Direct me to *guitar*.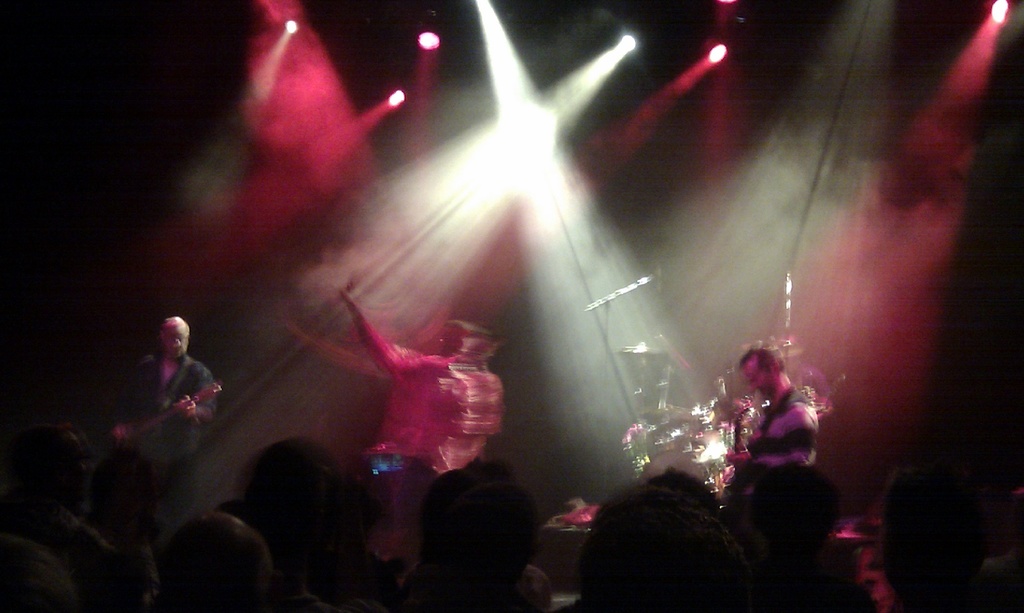
Direction: {"x1": 725, "y1": 405, "x2": 770, "y2": 506}.
